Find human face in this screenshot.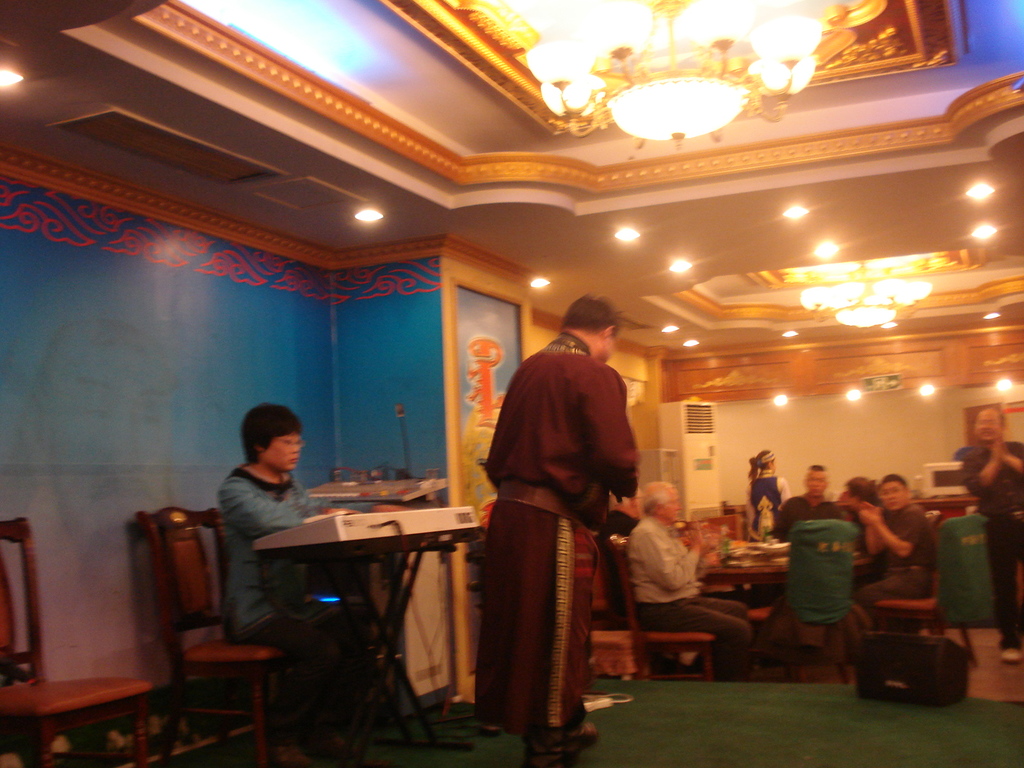
The bounding box for human face is (left=662, top=486, right=680, bottom=519).
